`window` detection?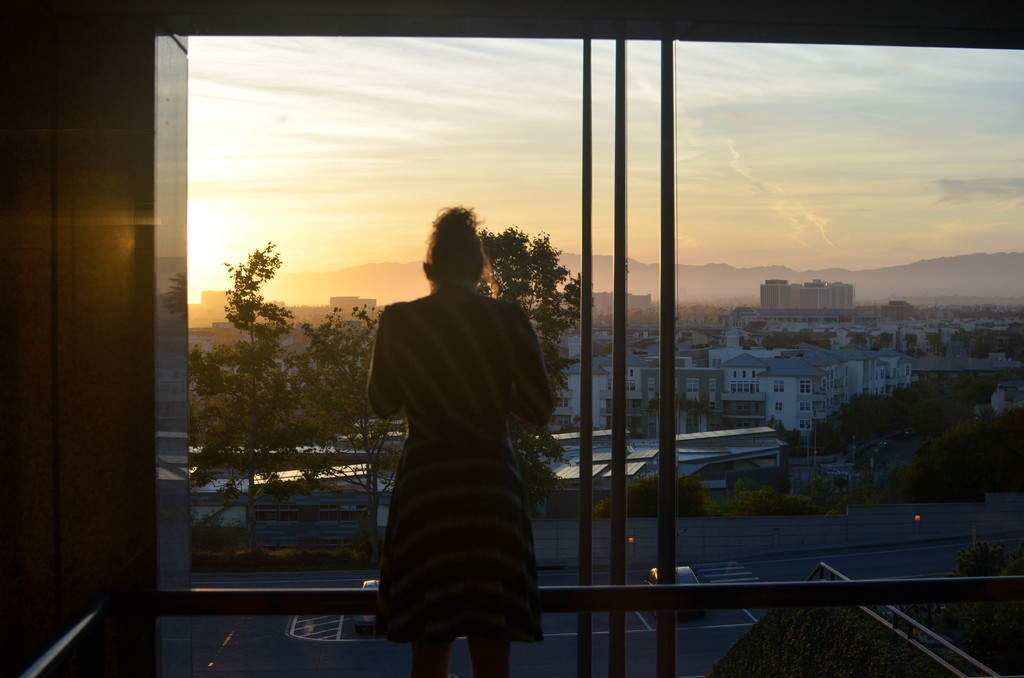
<bbox>801, 421, 814, 428</bbox>
